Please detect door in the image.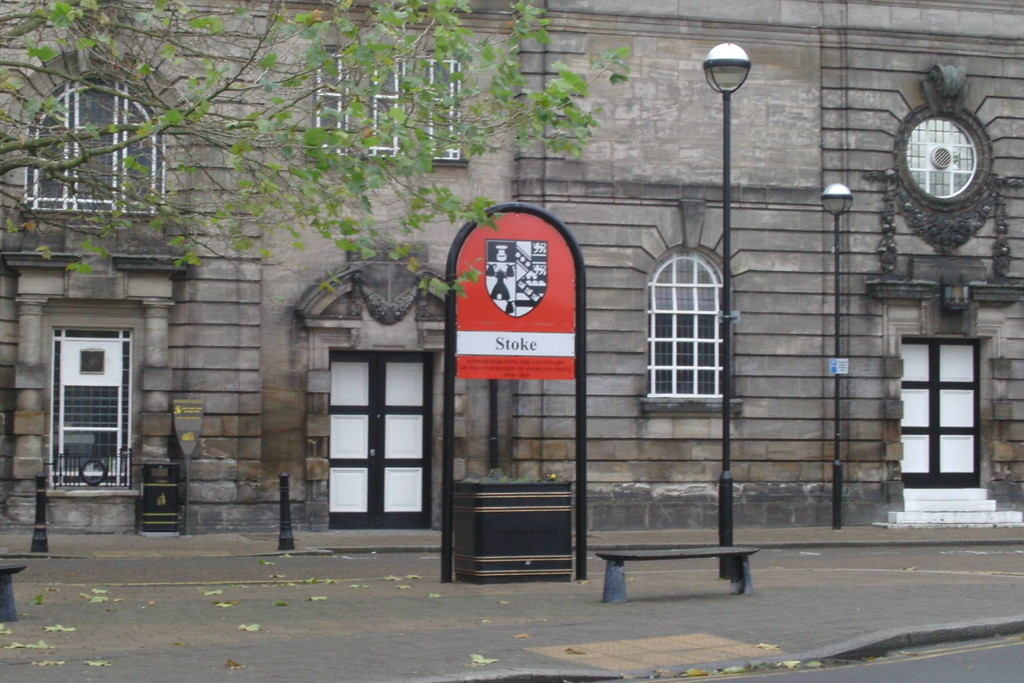
crop(307, 347, 430, 543).
